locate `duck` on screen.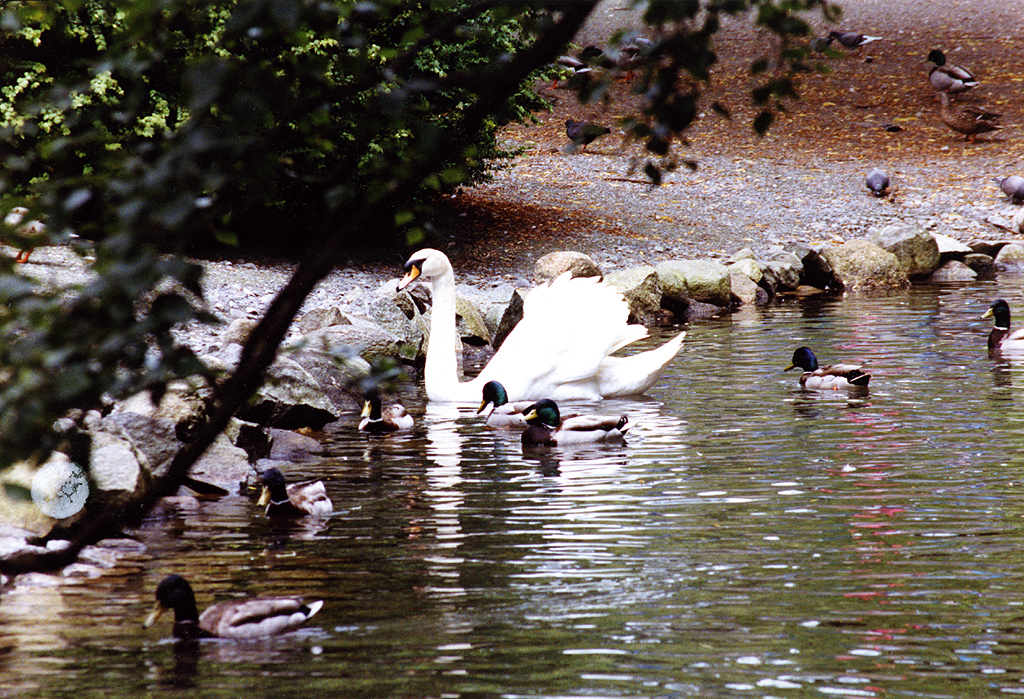
On screen at detection(929, 87, 998, 163).
